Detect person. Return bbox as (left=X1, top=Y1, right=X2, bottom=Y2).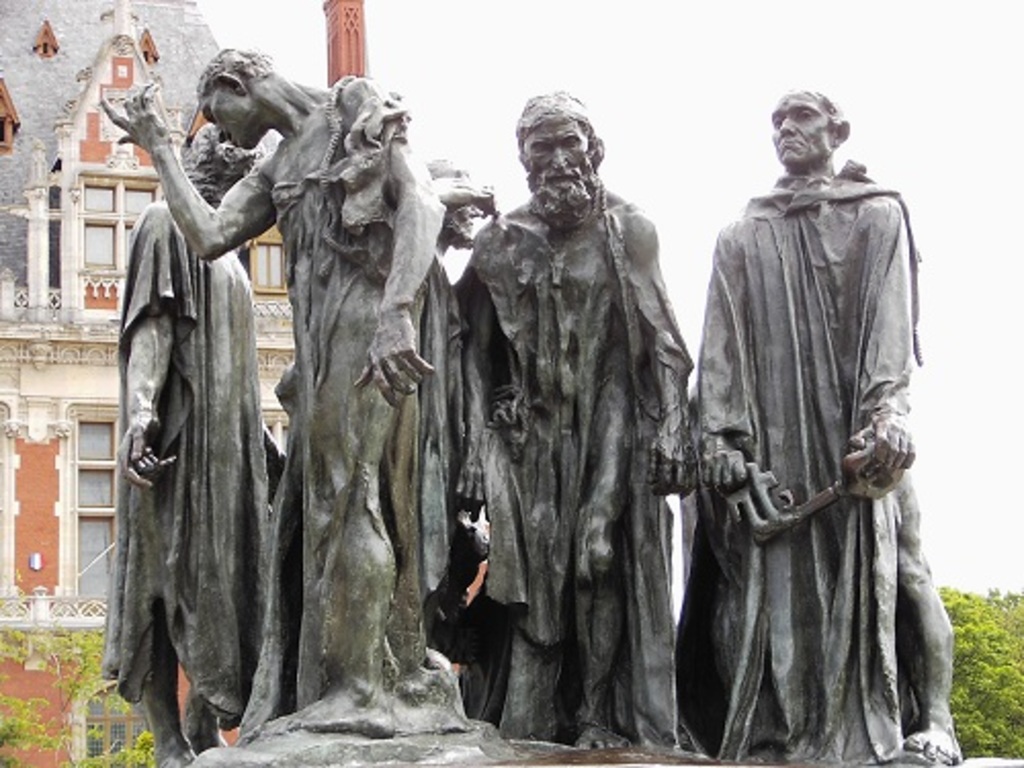
(left=117, top=119, right=262, bottom=754).
